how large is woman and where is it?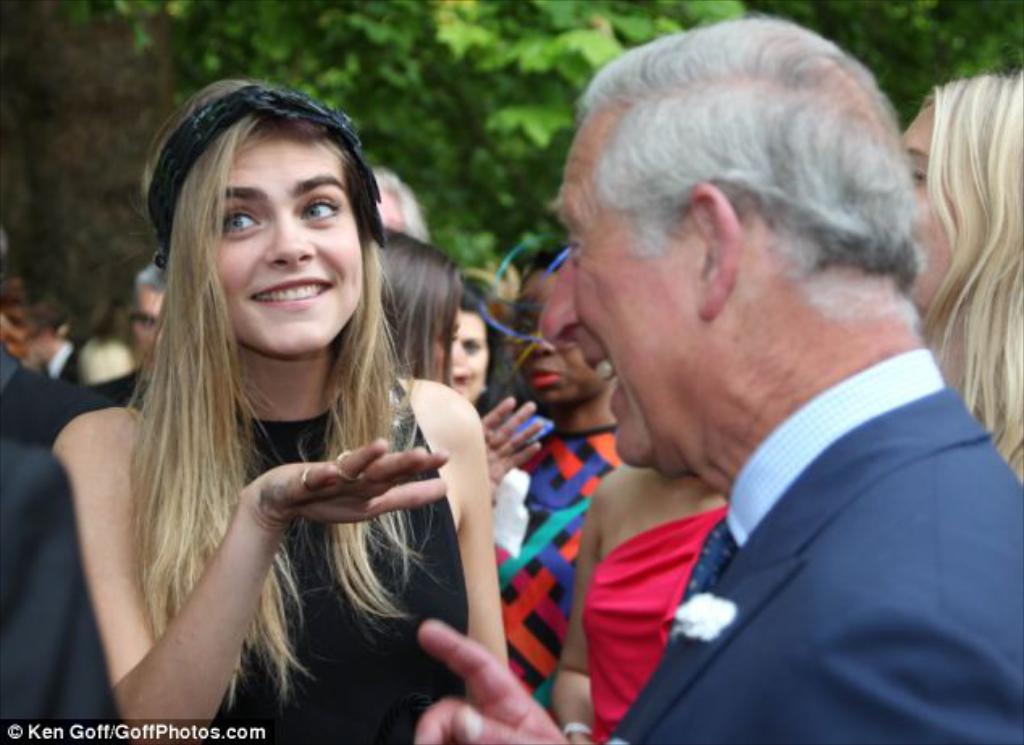
Bounding box: bbox=[57, 87, 541, 743].
